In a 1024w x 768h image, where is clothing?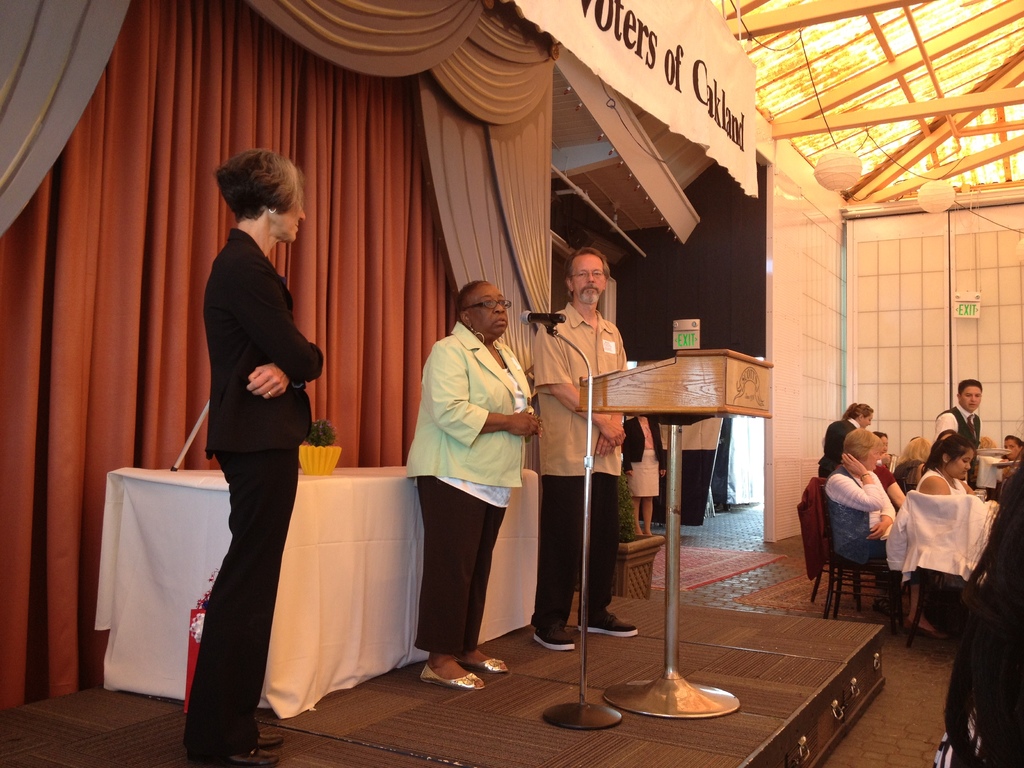
select_region(184, 227, 324, 767).
